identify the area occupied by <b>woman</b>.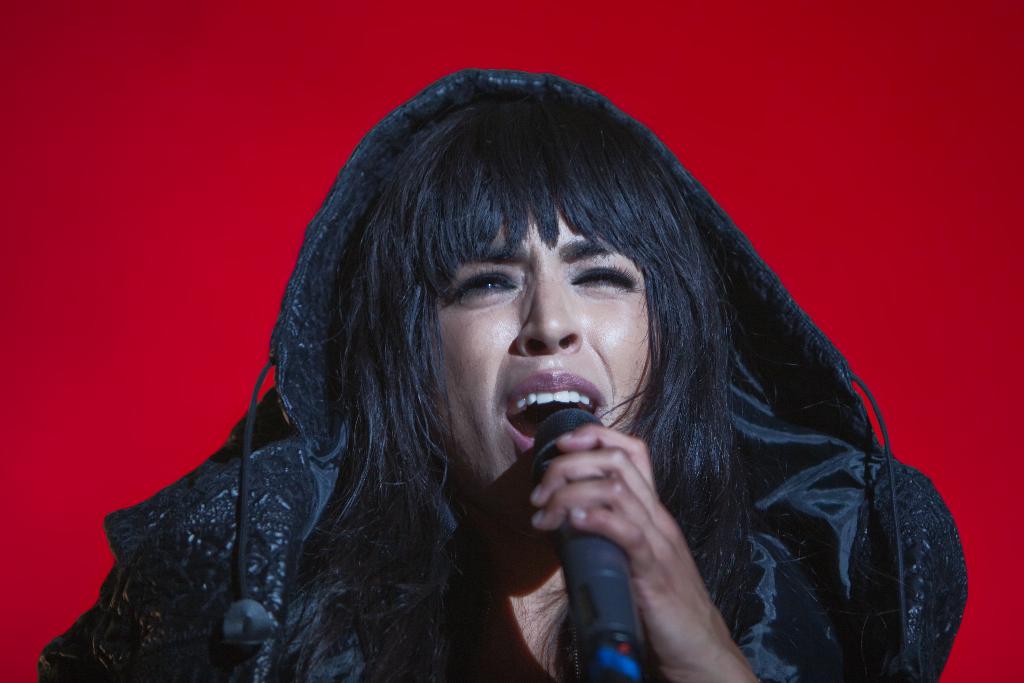
Area: [90,31,928,682].
